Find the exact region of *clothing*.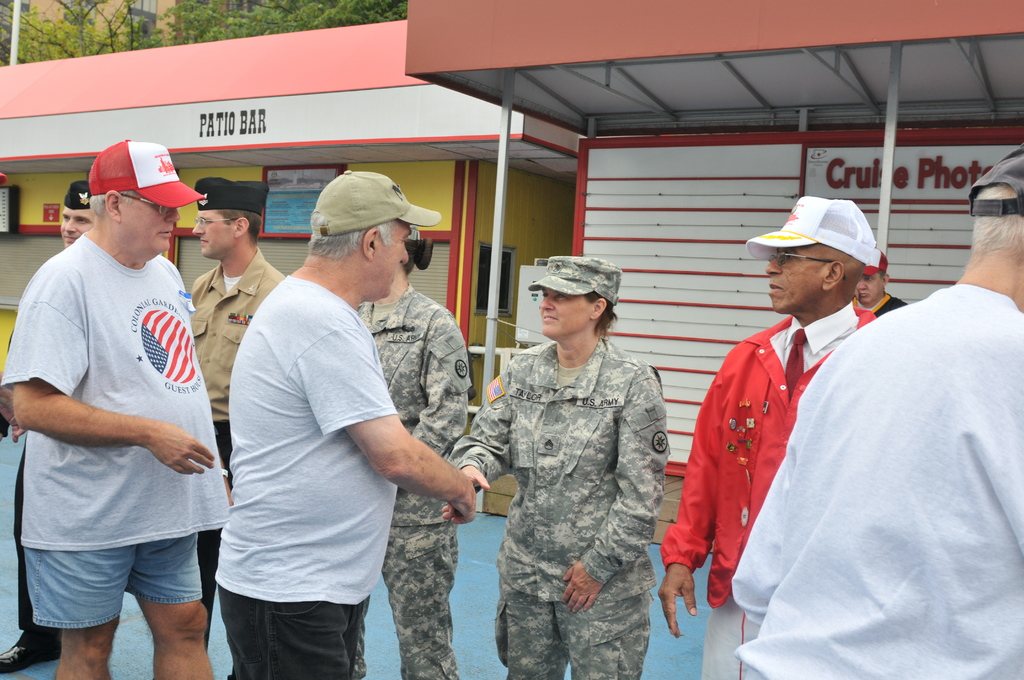
Exact region: pyautogui.locateOnScreen(352, 287, 467, 679).
